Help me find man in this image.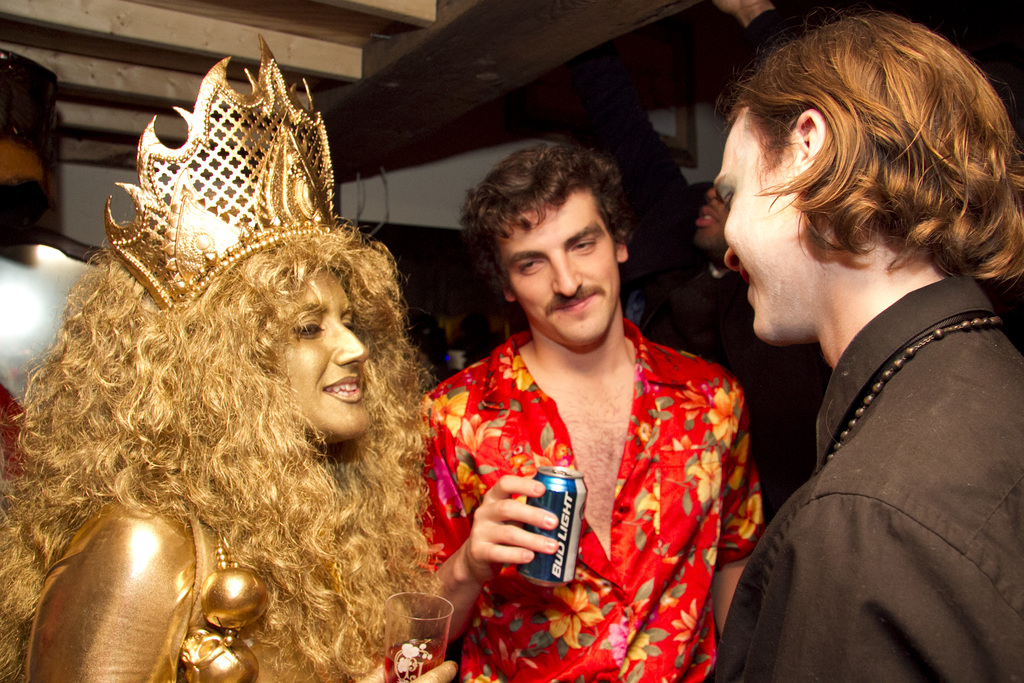
Found it: [x1=706, y1=10, x2=1023, y2=682].
